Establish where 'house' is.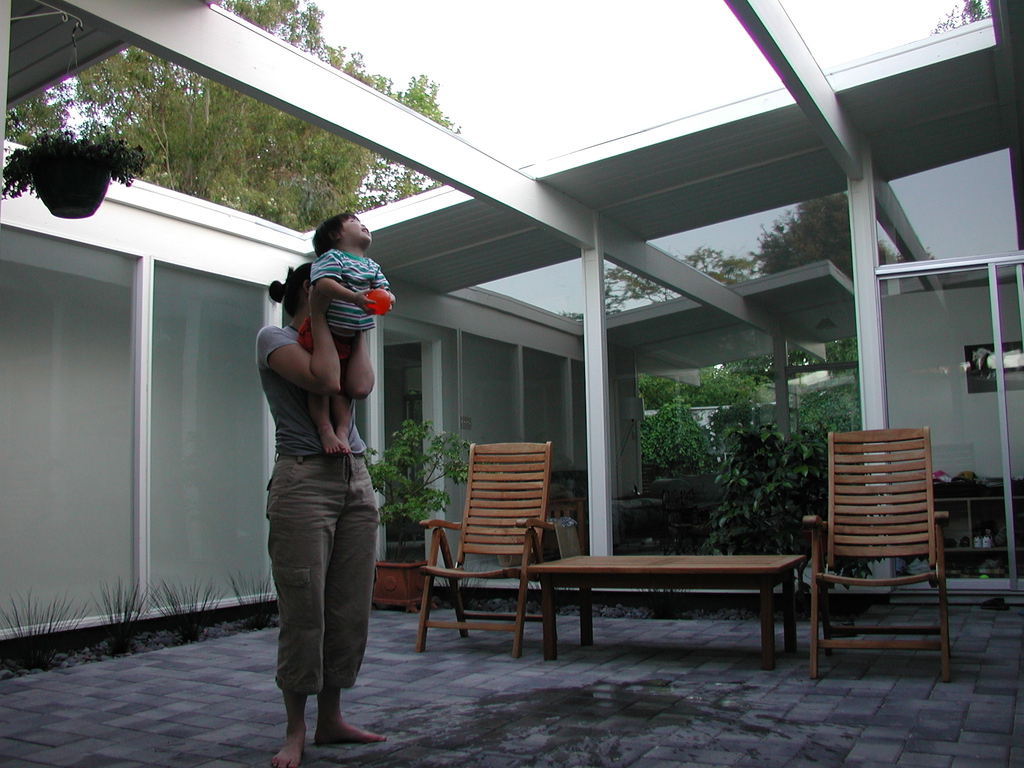
Established at <region>0, 0, 1023, 767</region>.
